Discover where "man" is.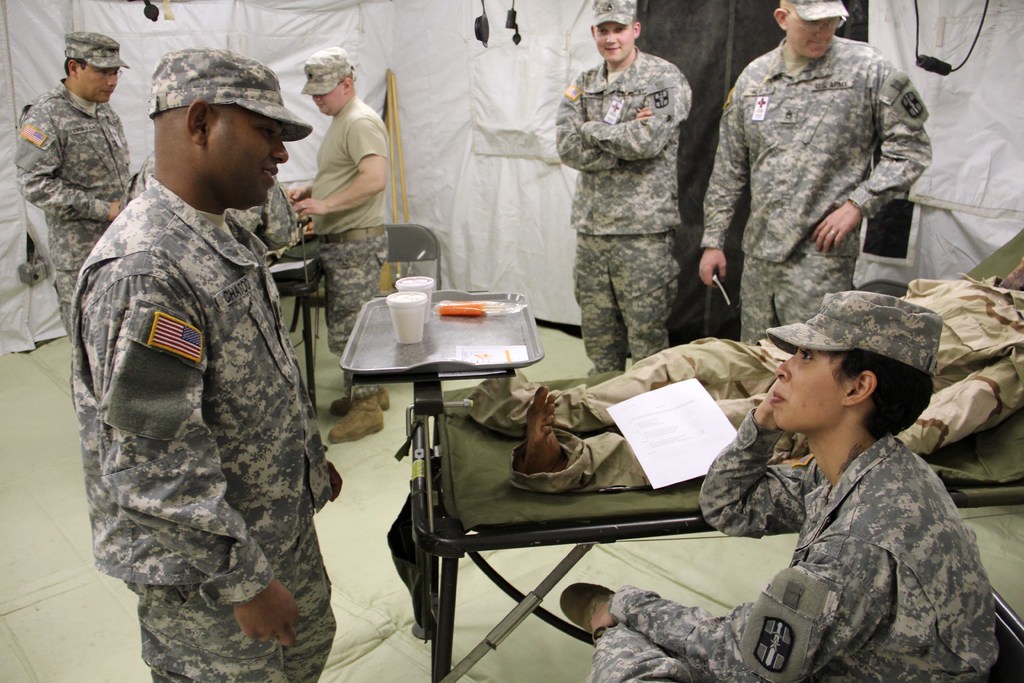
Discovered at box(471, 249, 1023, 487).
